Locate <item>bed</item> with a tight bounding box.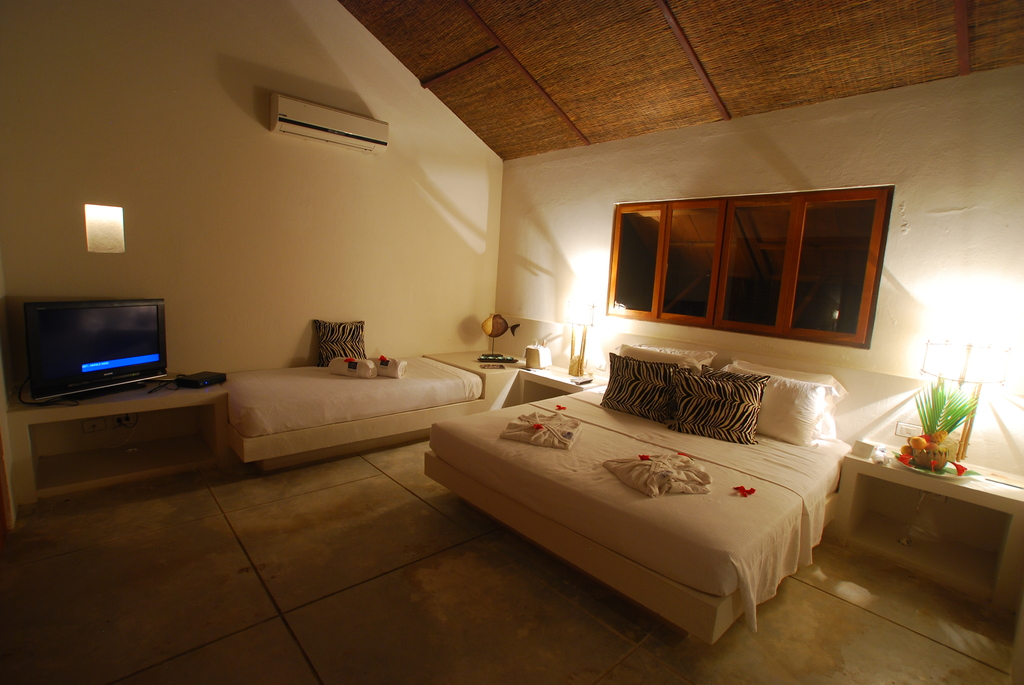
[412,333,944,653].
